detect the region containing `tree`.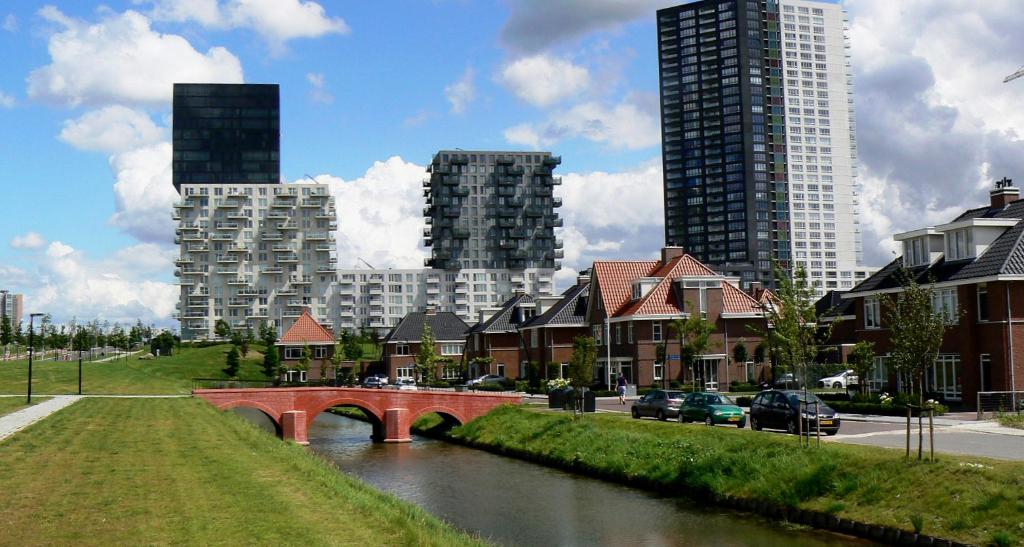
pyautogui.locateOnScreen(337, 334, 359, 362).
